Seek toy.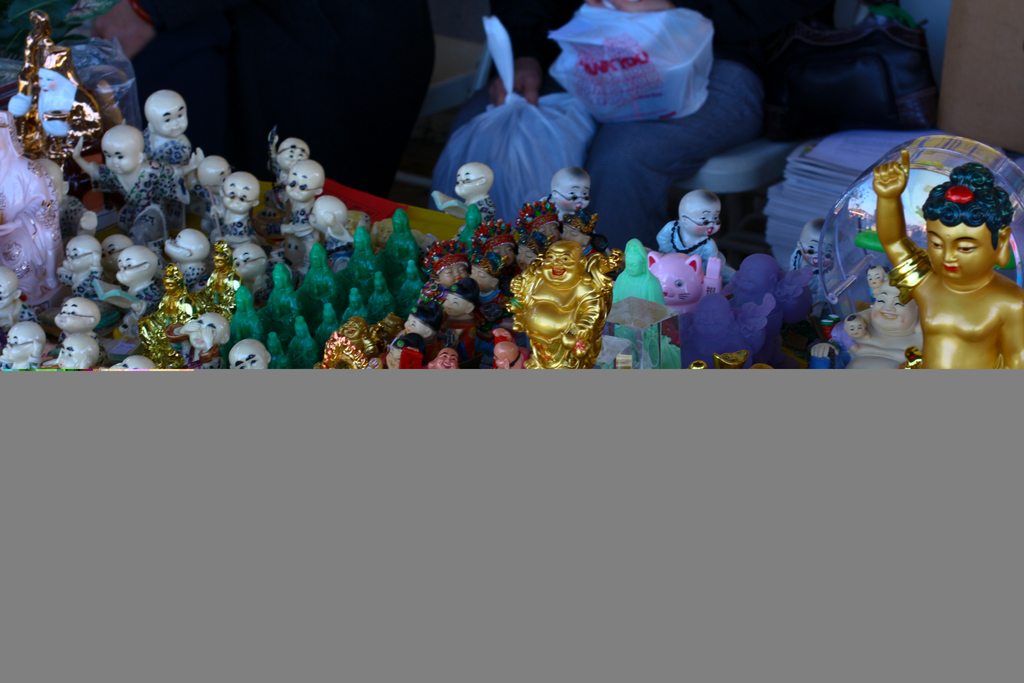
278:158:326:233.
